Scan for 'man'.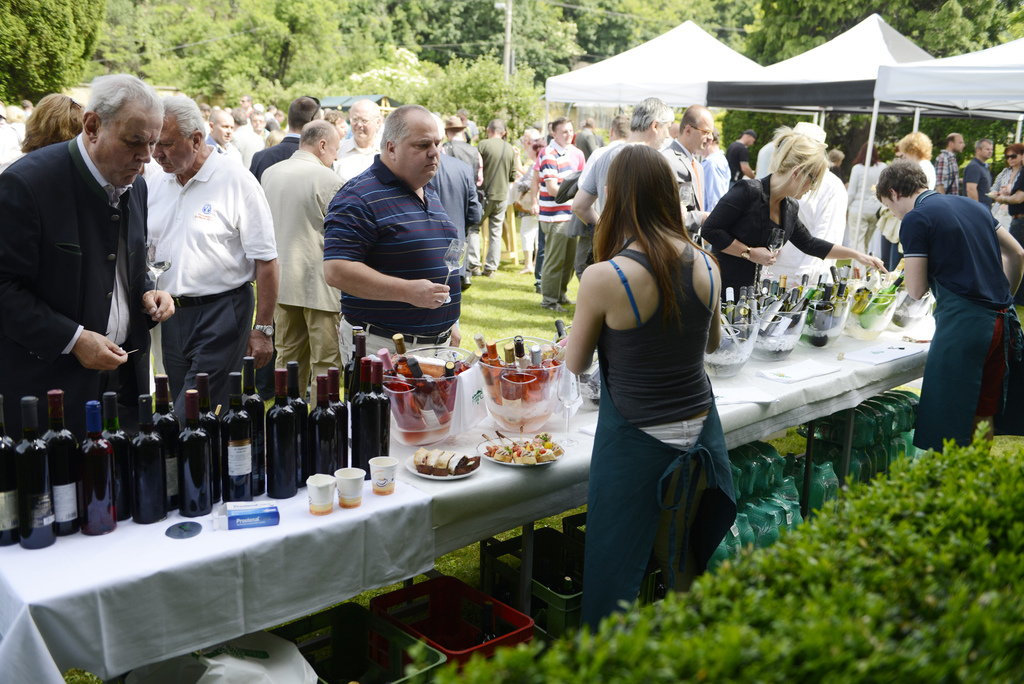
Scan result: {"x1": 440, "y1": 116, "x2": 483, "y2": 188}.
